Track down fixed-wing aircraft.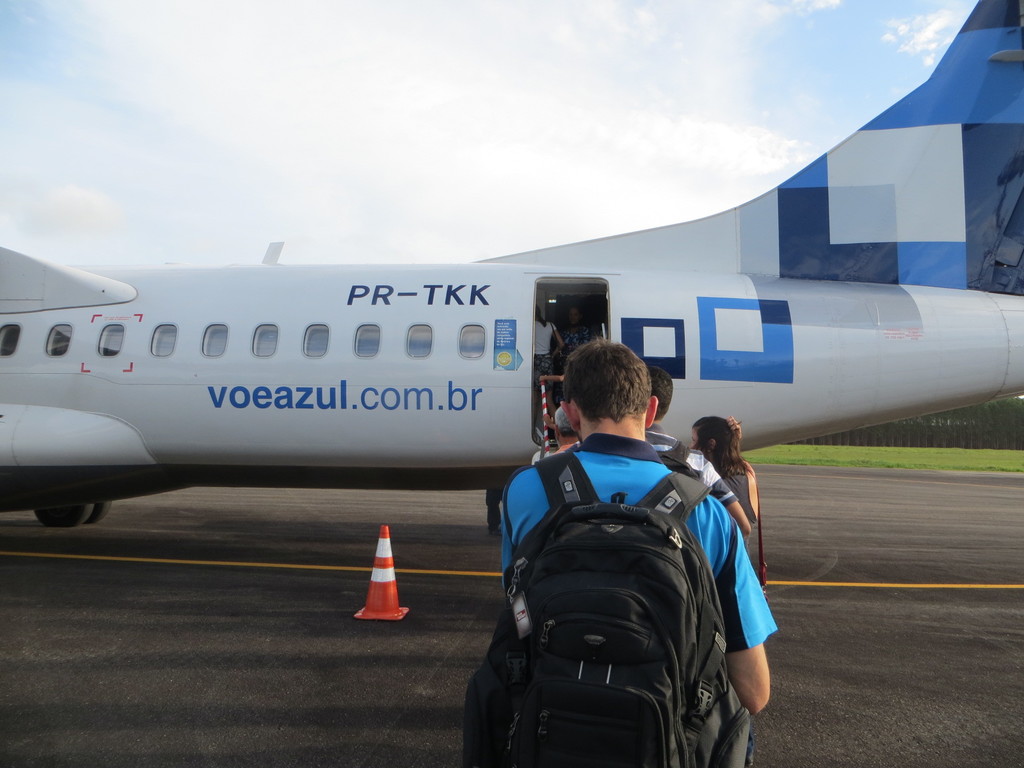
Tracked to 0, 0, 1023, 531.
